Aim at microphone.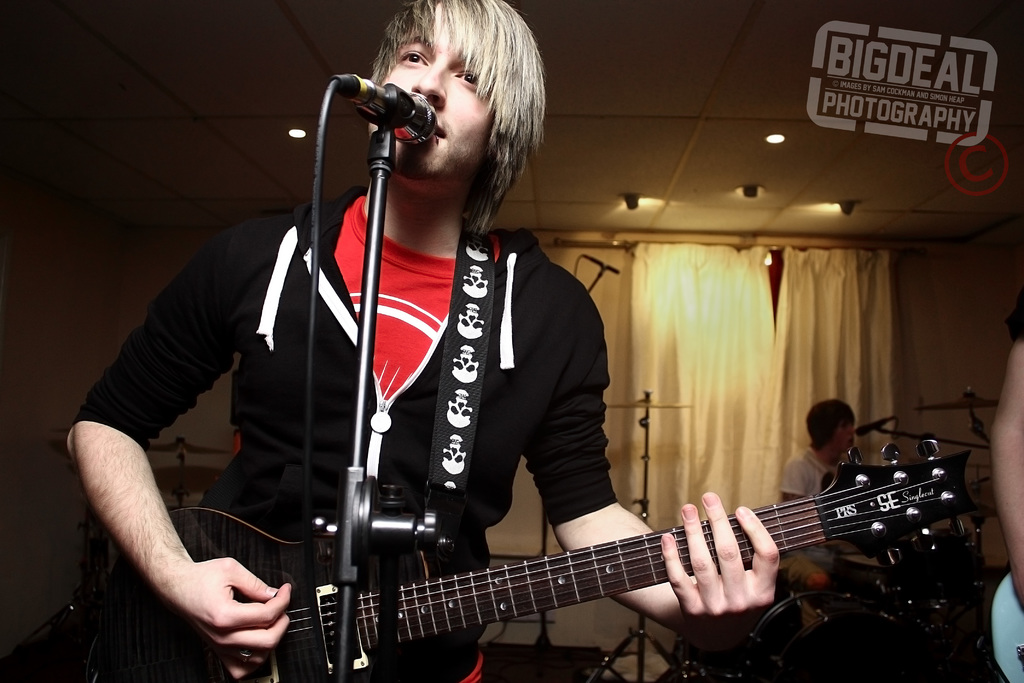
Aimed at l=584, t=256, r=620, b=274.
